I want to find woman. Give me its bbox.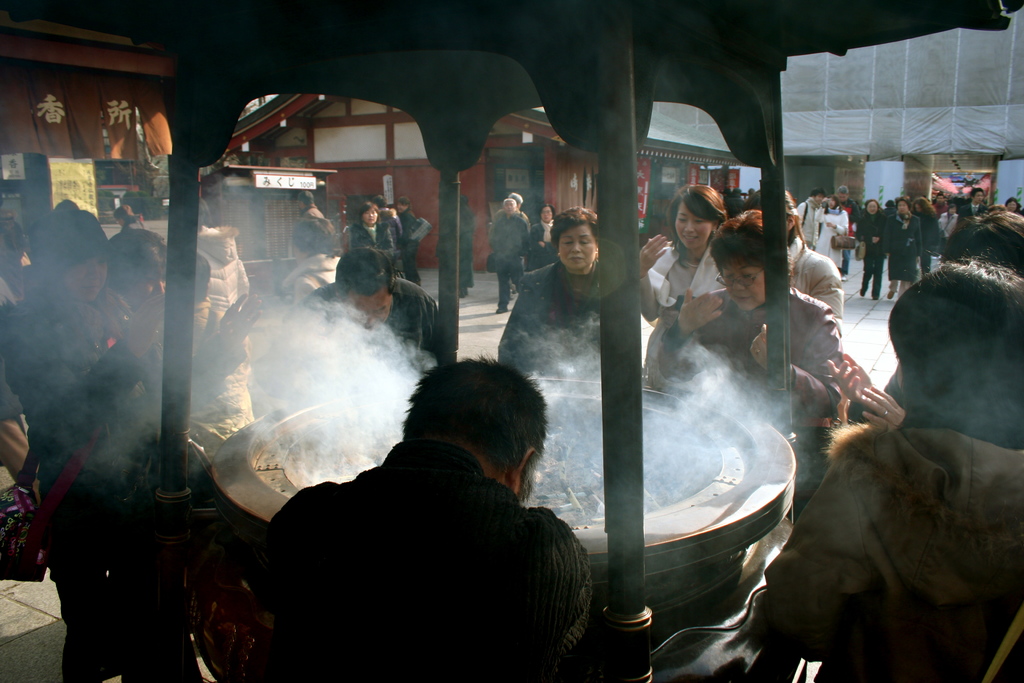
crop(768, 243, 1023, 682).
